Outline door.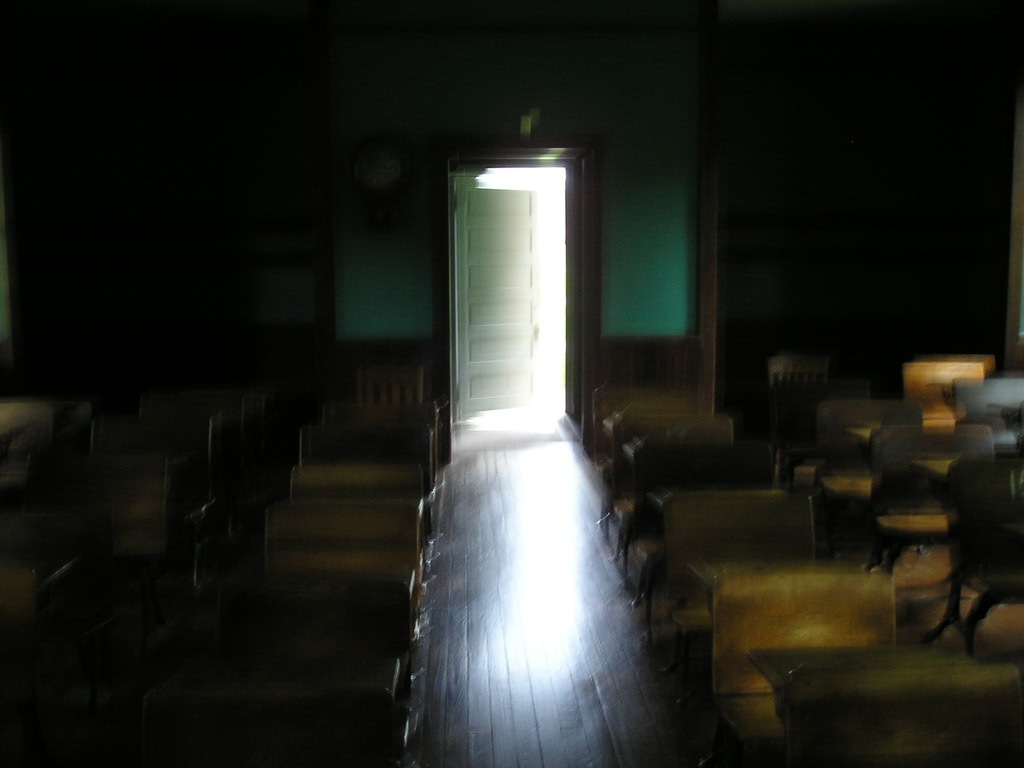
Outline: rect(404, 128, 647, 731).
